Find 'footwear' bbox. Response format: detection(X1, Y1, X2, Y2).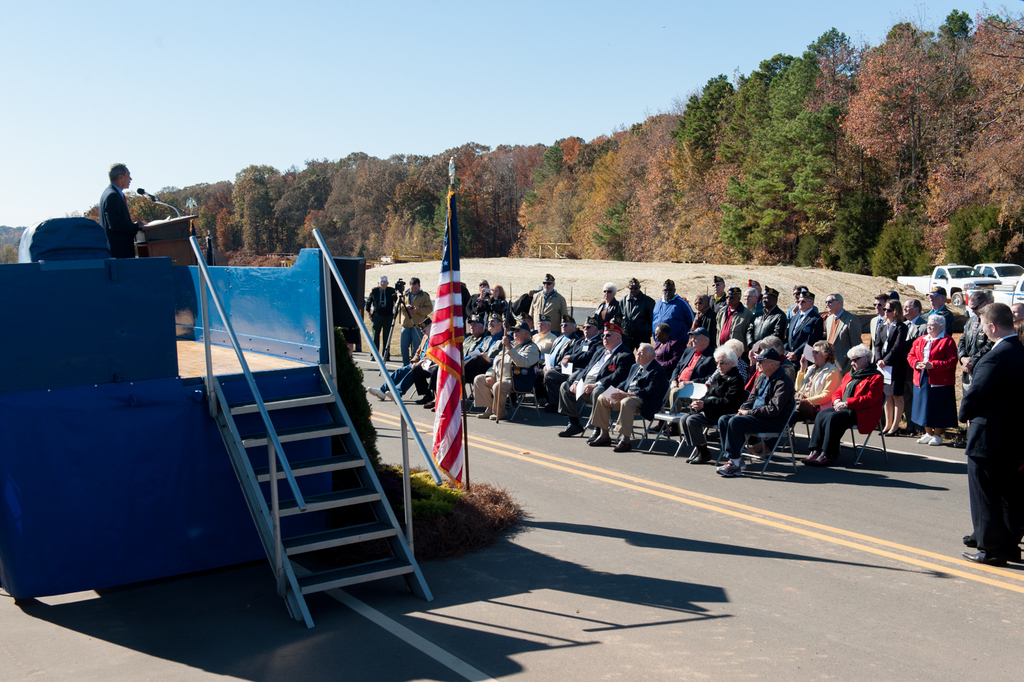
detection(613, 437, 630, 455).
